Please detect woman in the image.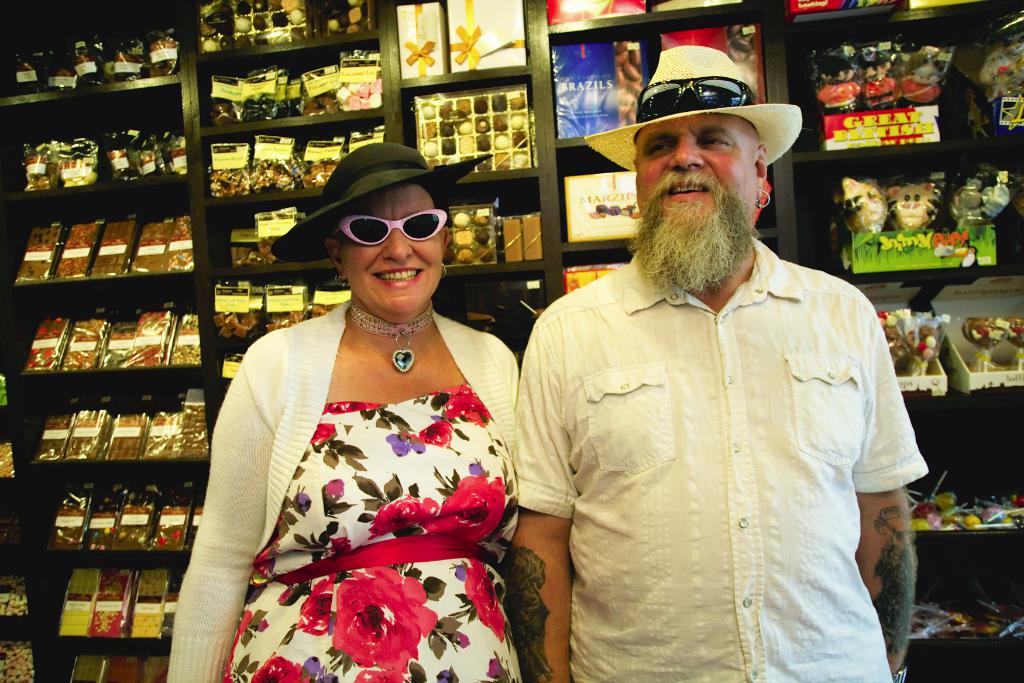
[193,135,529,682].
